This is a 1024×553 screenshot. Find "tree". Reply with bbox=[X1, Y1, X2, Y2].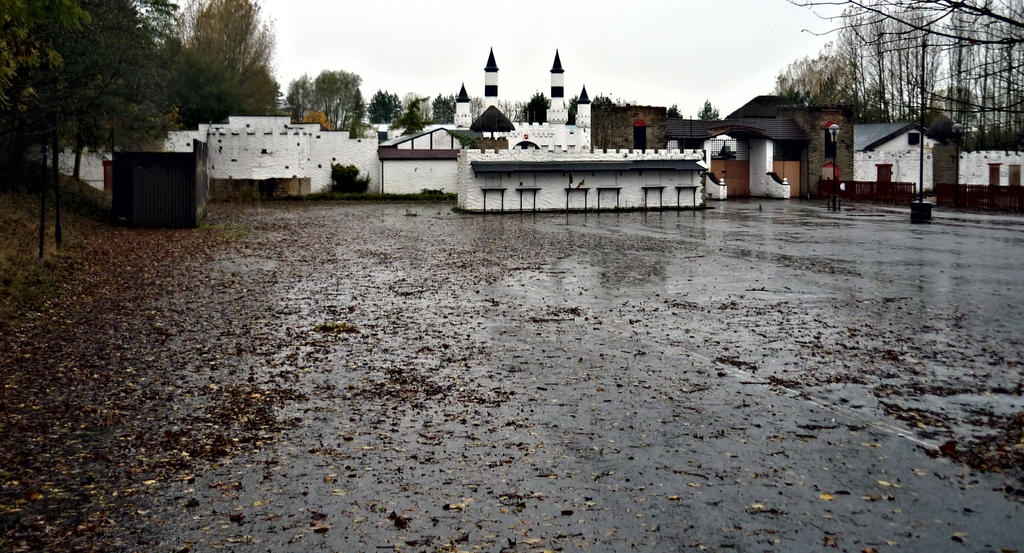
bbox=[467, 99, 514, 148].
